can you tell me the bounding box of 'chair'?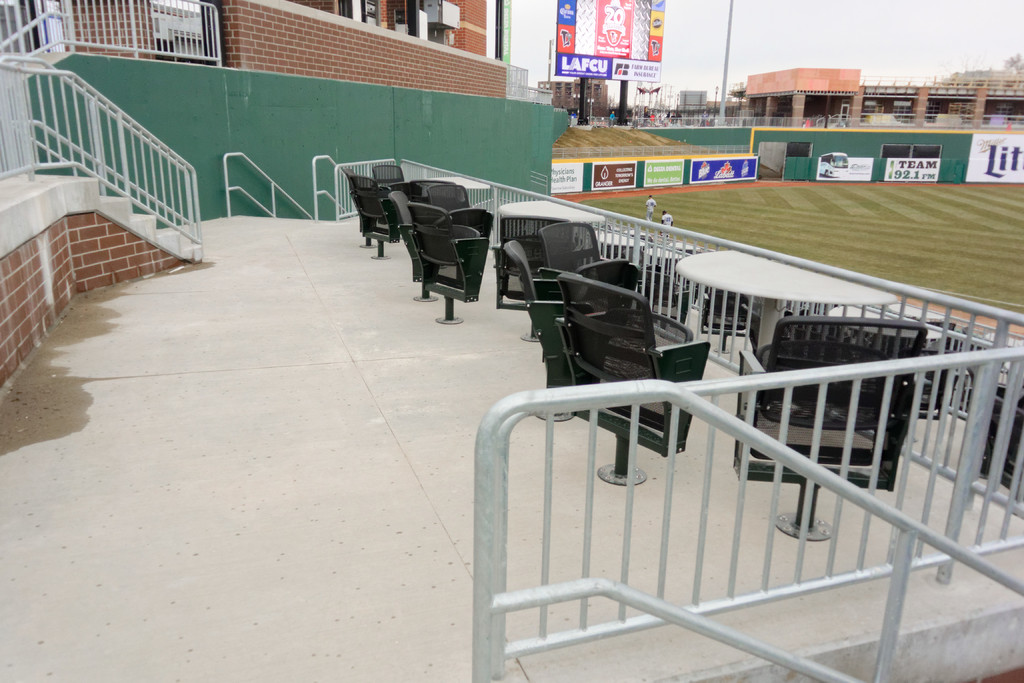
[735,316,927,540].
